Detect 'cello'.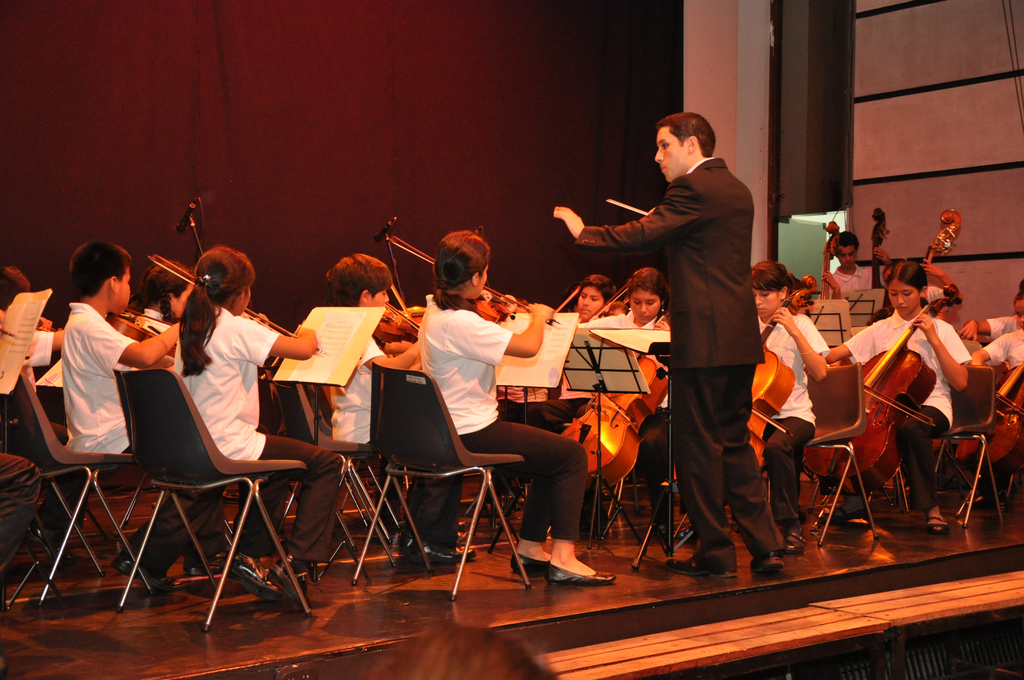
Detected at [x1=834, y1=277, x2=954, y2=505].
